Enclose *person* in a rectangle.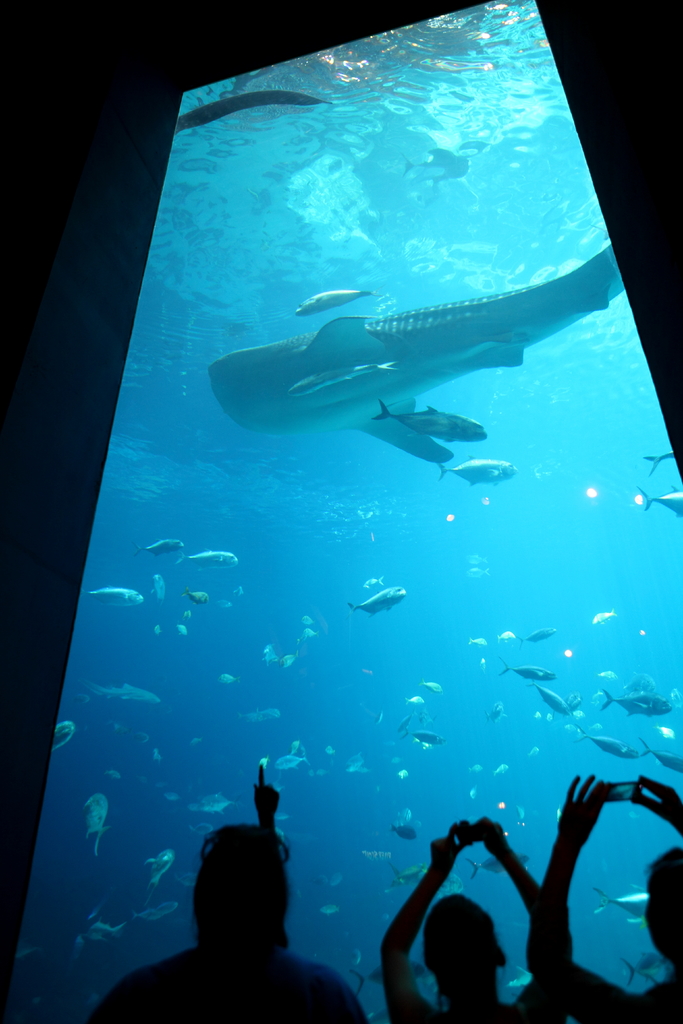
{"left": 375, "top": 806, "right": 575, "bottom": 1023}.
